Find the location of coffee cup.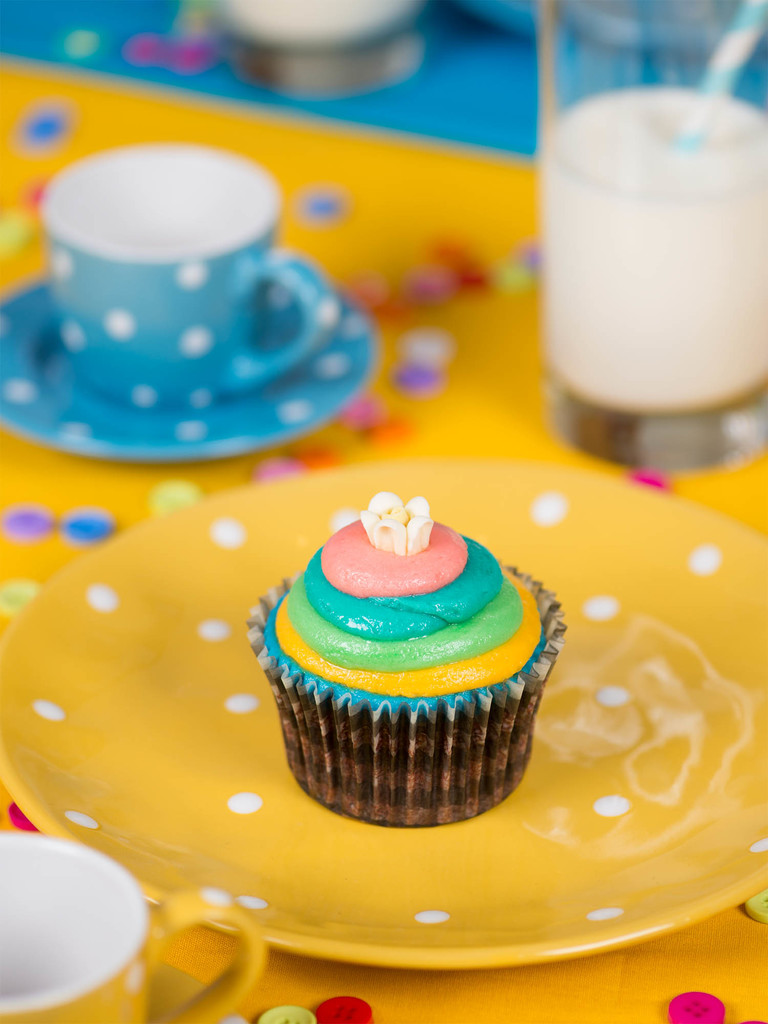
Location: [left=0, top=830, right=269, bottom=1023].
